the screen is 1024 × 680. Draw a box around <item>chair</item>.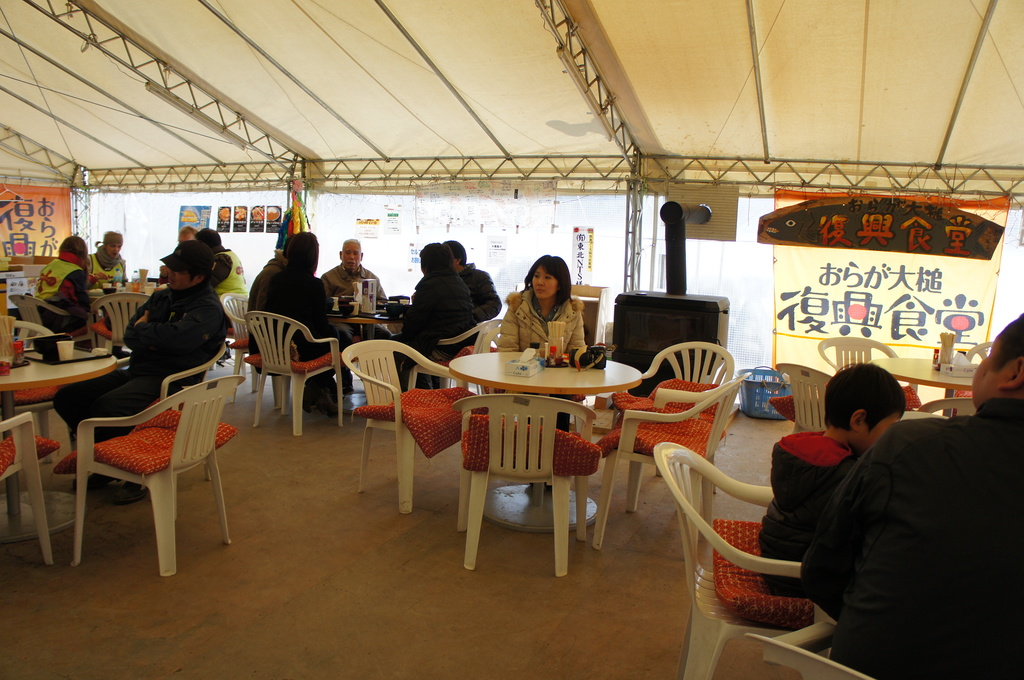
l=341, t=342, r=472, b=513.
